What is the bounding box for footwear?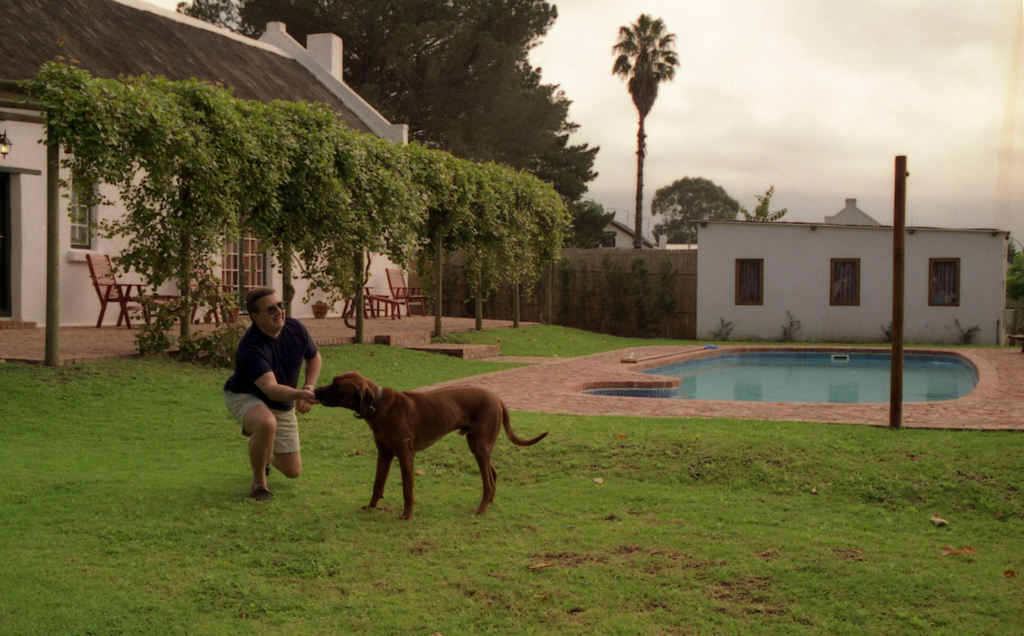
bbox=(258, 457, 274, 478).
